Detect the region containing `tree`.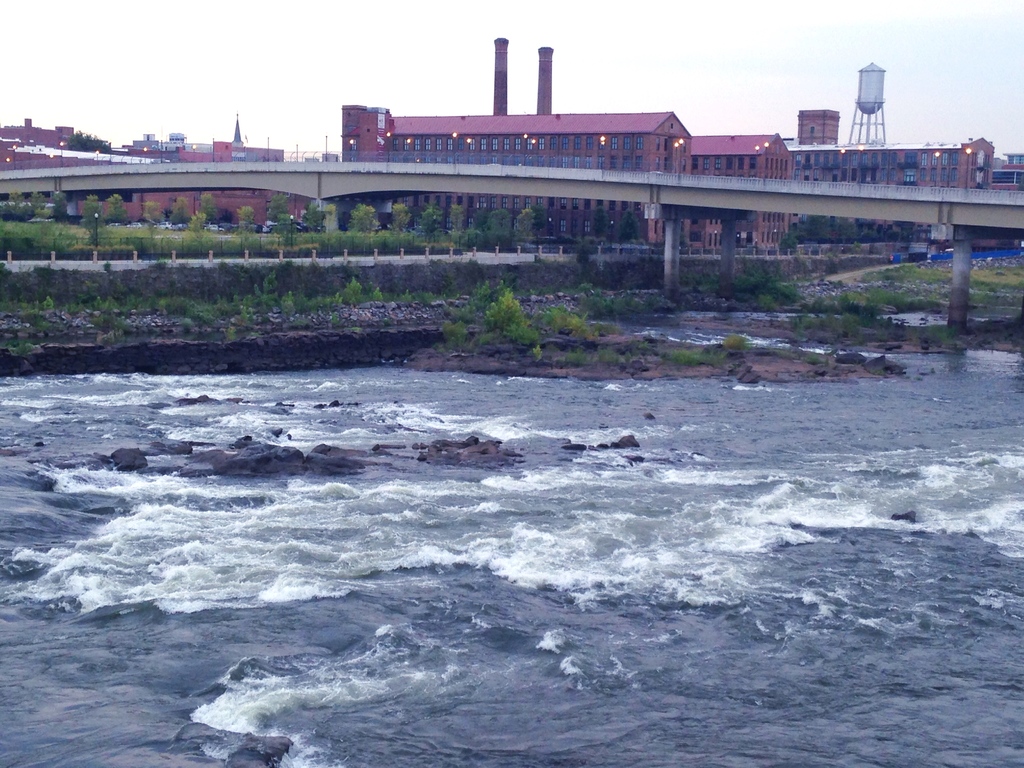
x1=614 y1=207 x2=642 y2=243.
